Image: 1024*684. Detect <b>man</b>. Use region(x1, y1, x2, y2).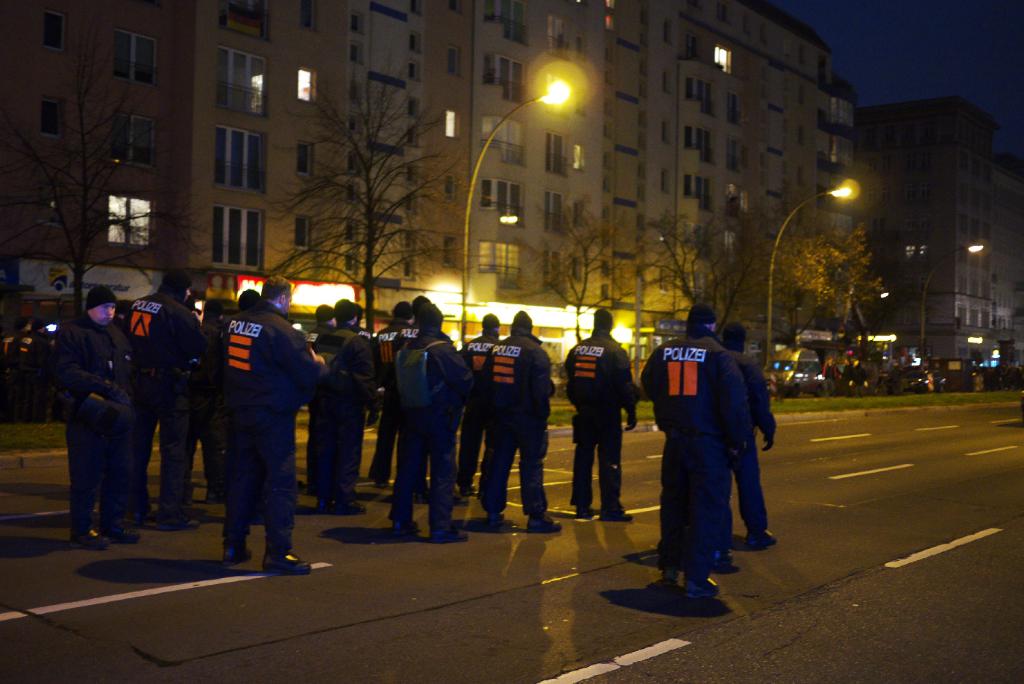
region(821, 353, 838, 398).
